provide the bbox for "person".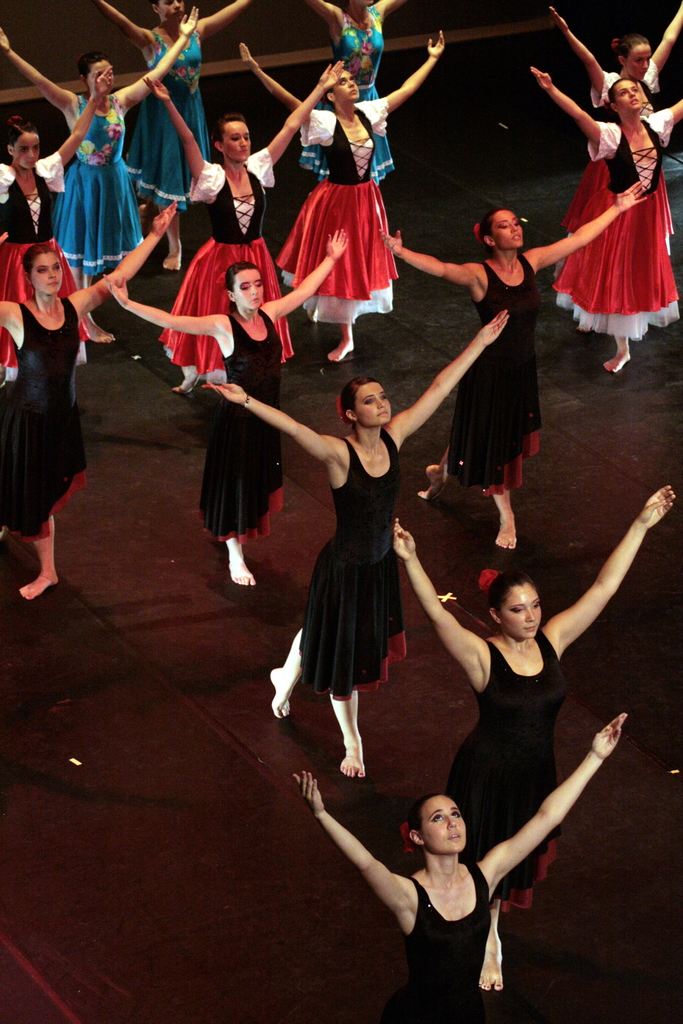
[525, 68, 682, 369].
